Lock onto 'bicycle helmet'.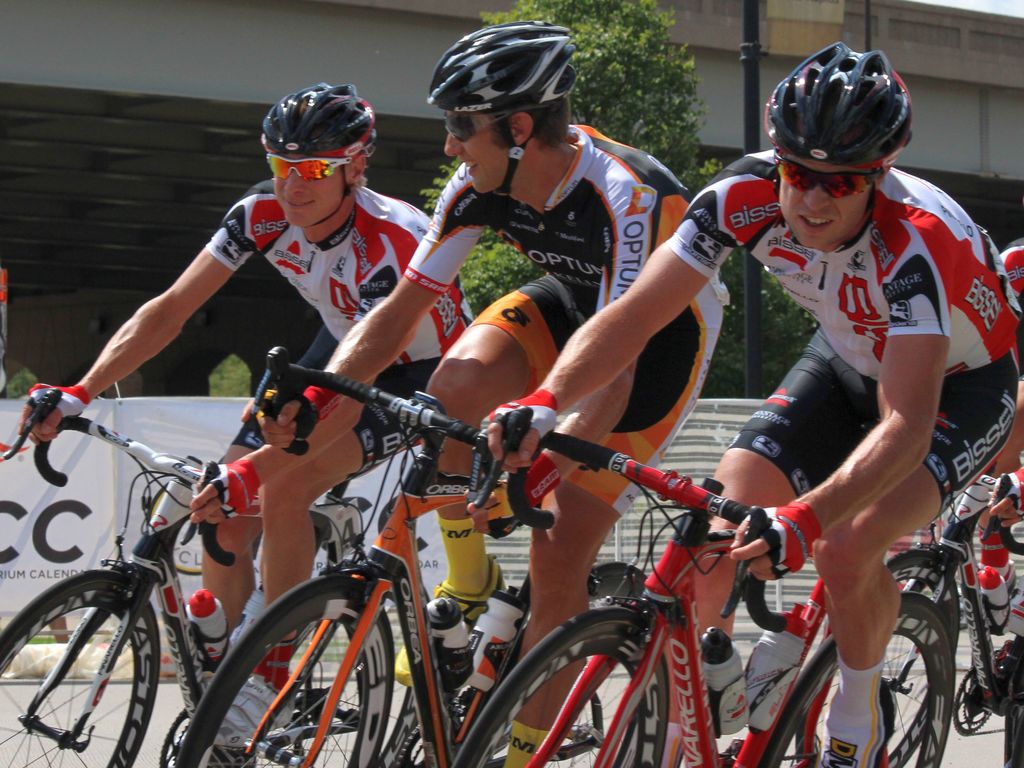
Locked: [left=431, top=13, right=567, bottom=131].
